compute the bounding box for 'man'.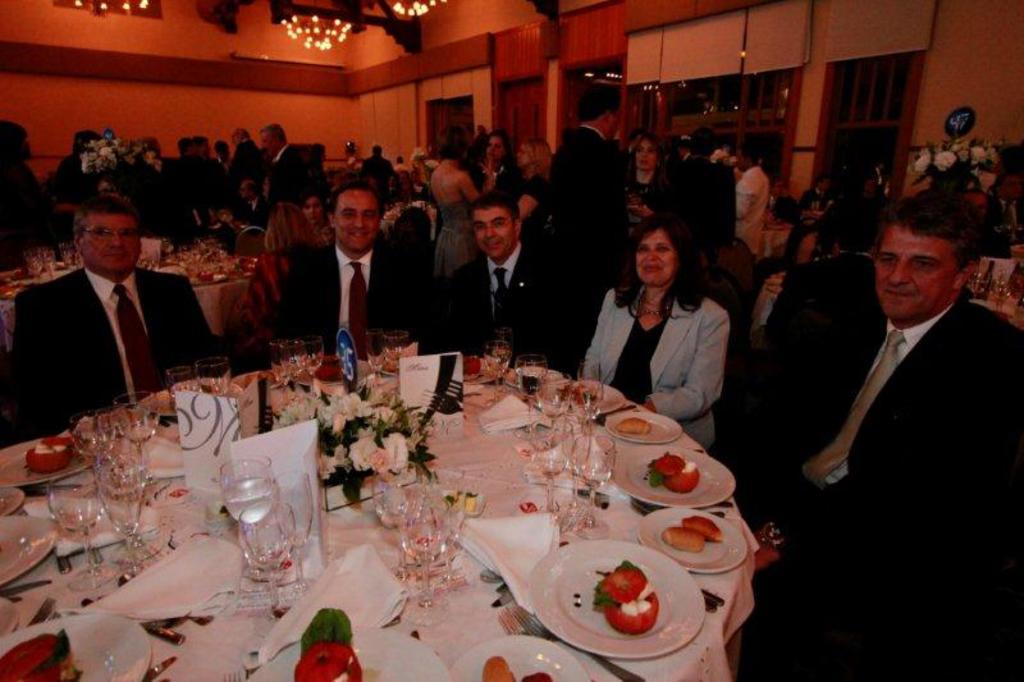
[left=241, top=180, right=269, bottom=228].
